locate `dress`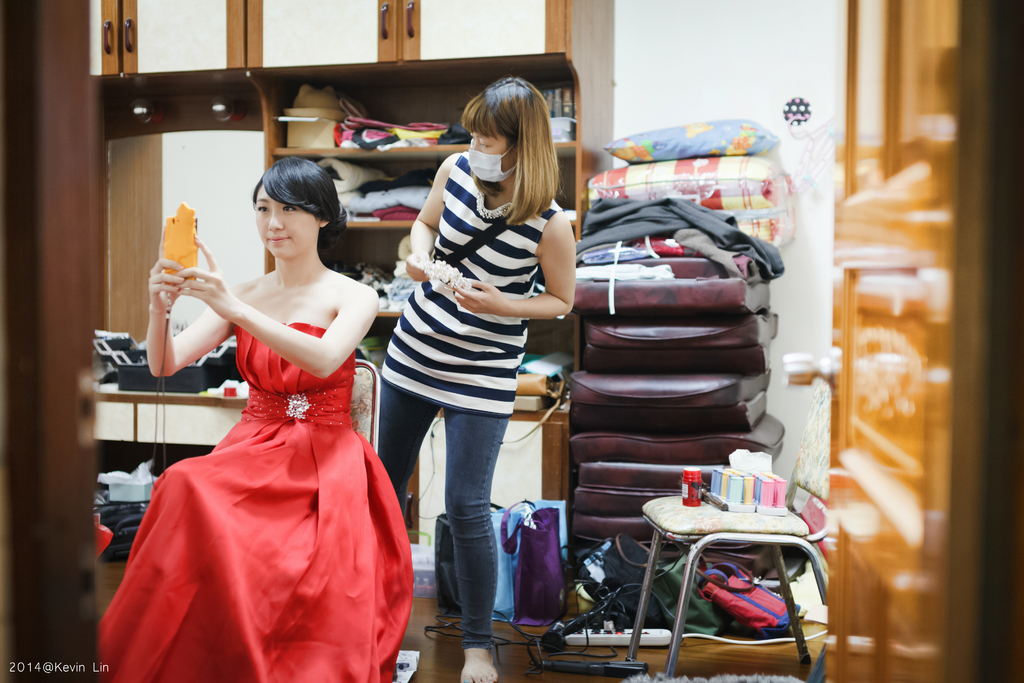
detection(95, 324, 416, 682)
